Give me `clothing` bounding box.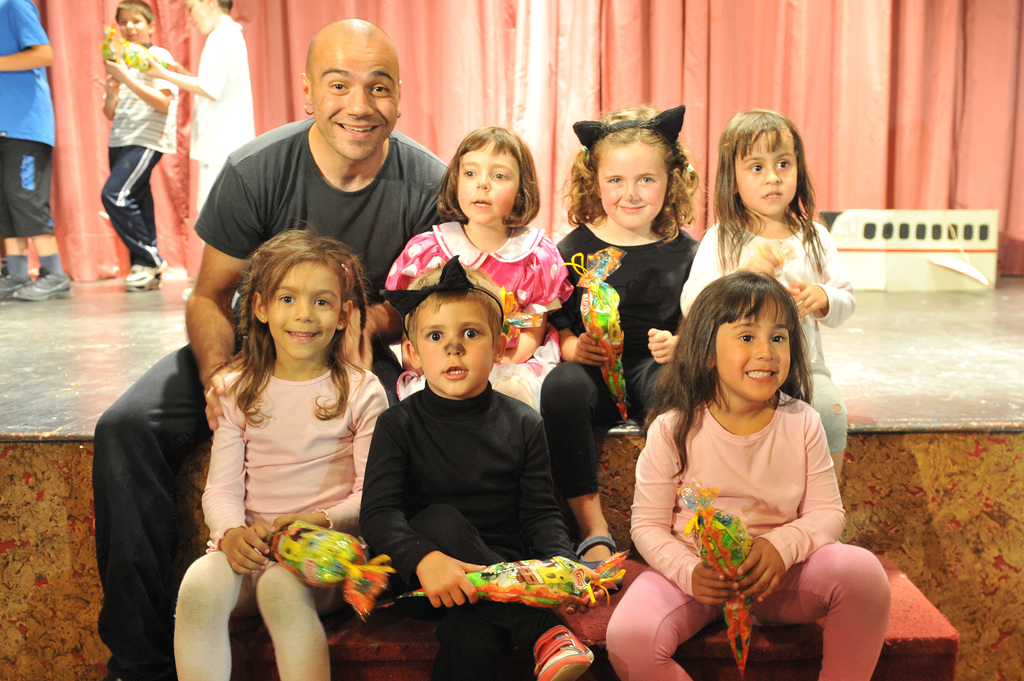
<box>84,113,449,674</box>.
